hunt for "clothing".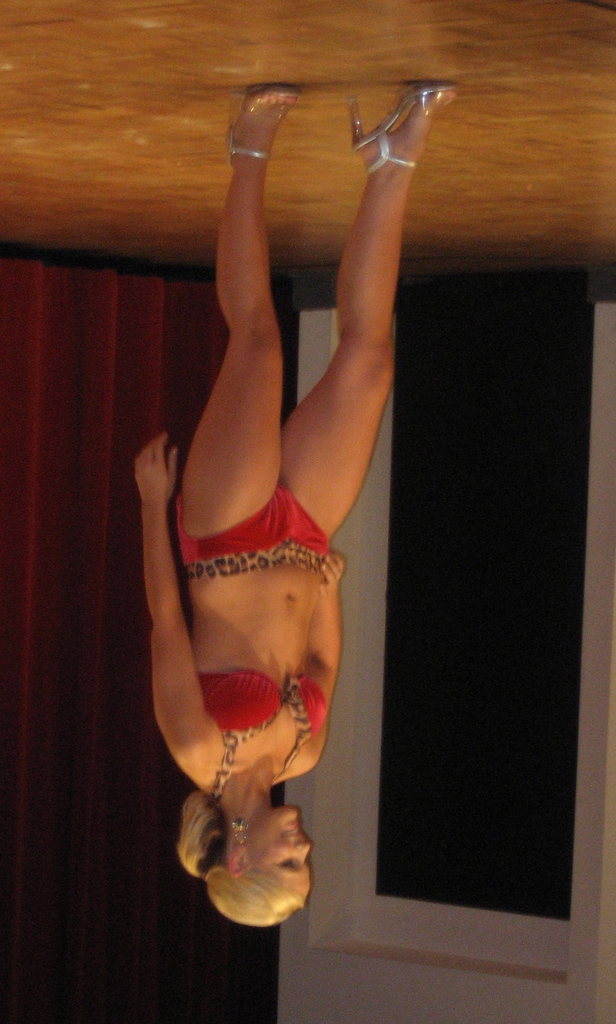
Hunted down at {"x1": 174, "y1": 486, "x2": 331, "y2": 797}.
